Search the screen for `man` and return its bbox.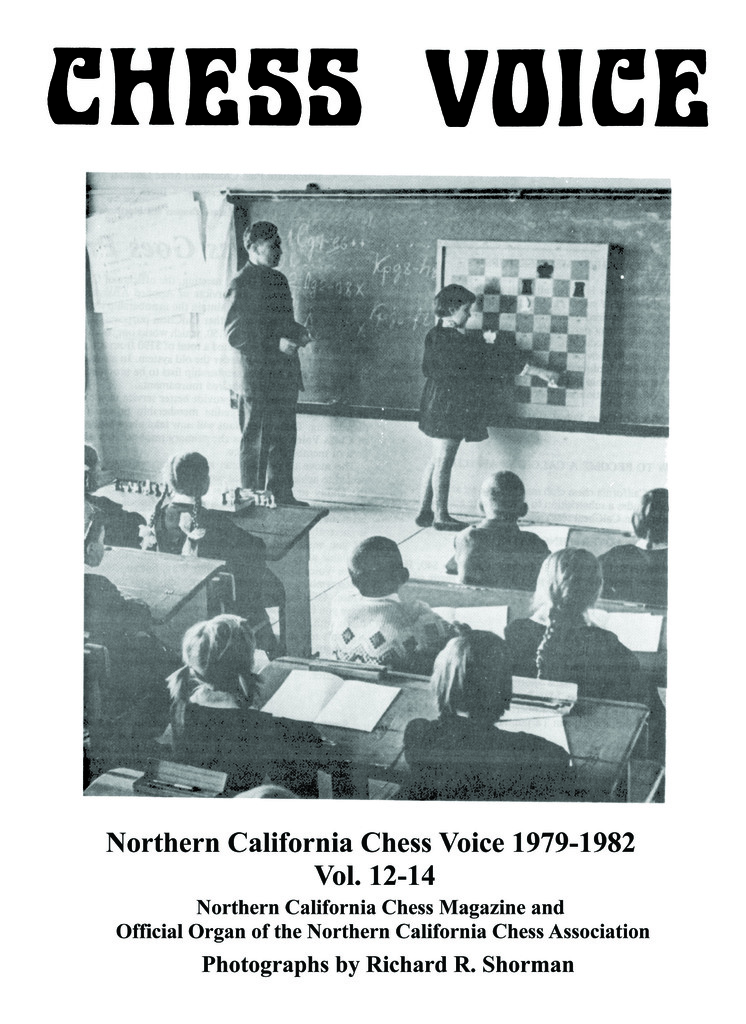
Found: pyautogui.locateOnScreen(218, 223, 321, 512).
